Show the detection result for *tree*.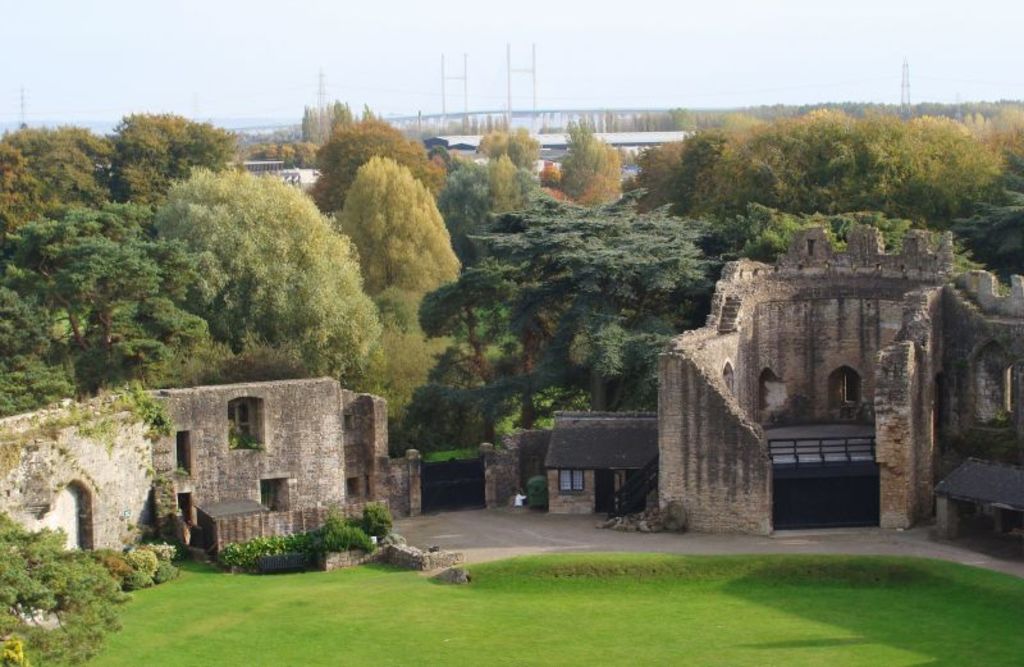
<bbox>0, 205, 133, 396</bbox>.
